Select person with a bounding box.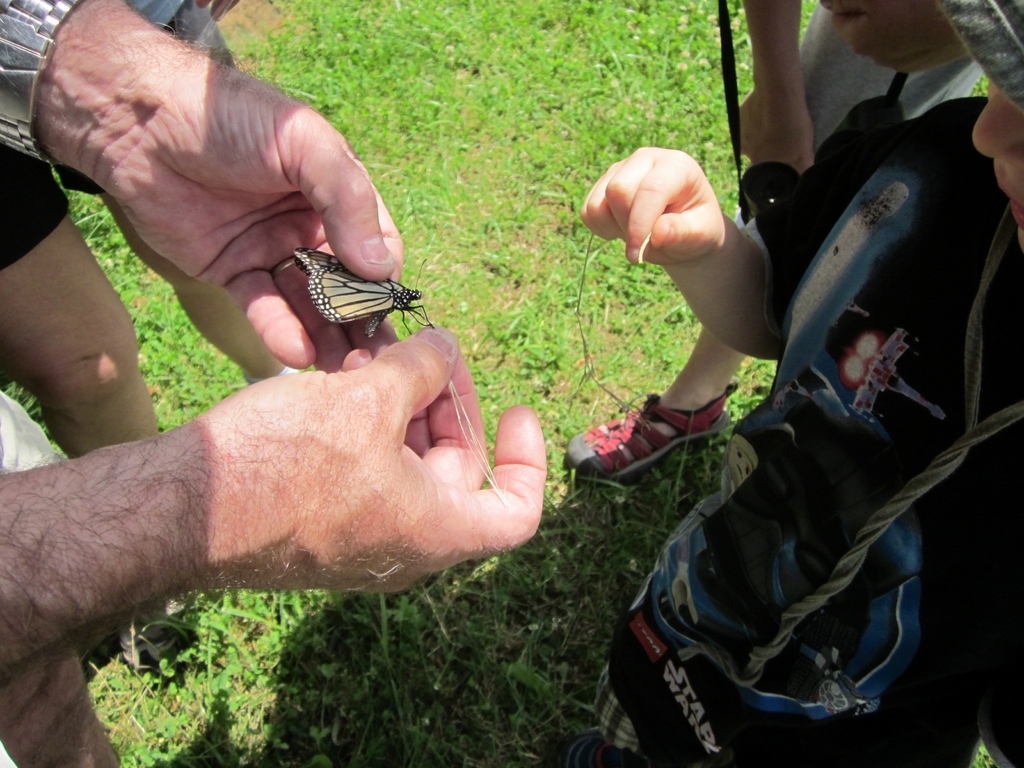
(567, 0, 994, 483).
